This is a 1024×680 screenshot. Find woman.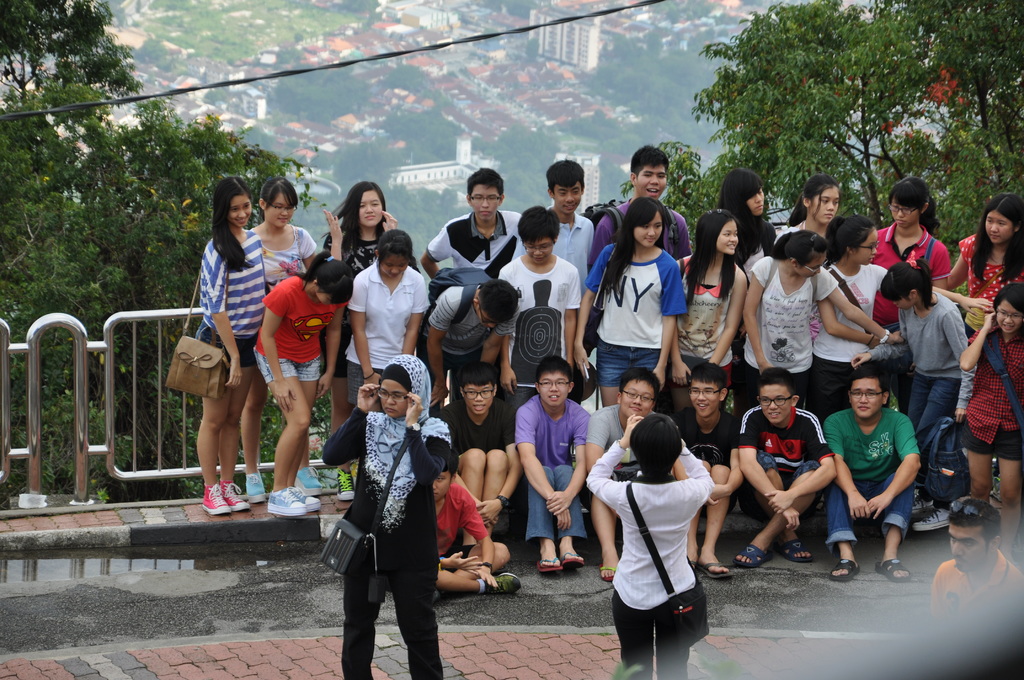
Bounding box: {"x1": 780, "y1": 180, "x2": 836, "y2": 232}.
